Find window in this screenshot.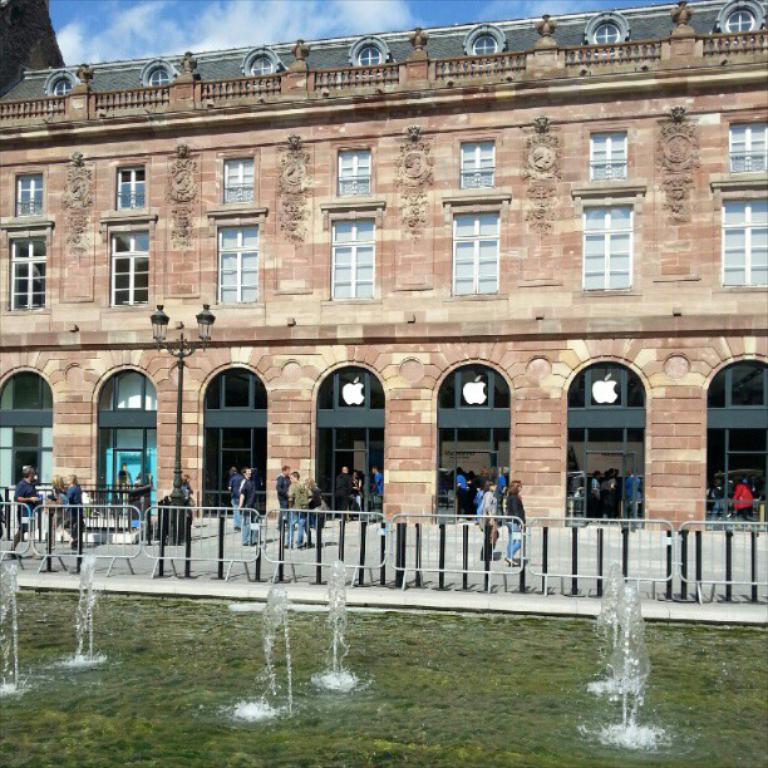
The bounding box for window is Rect(200, 201, 265, 311).
